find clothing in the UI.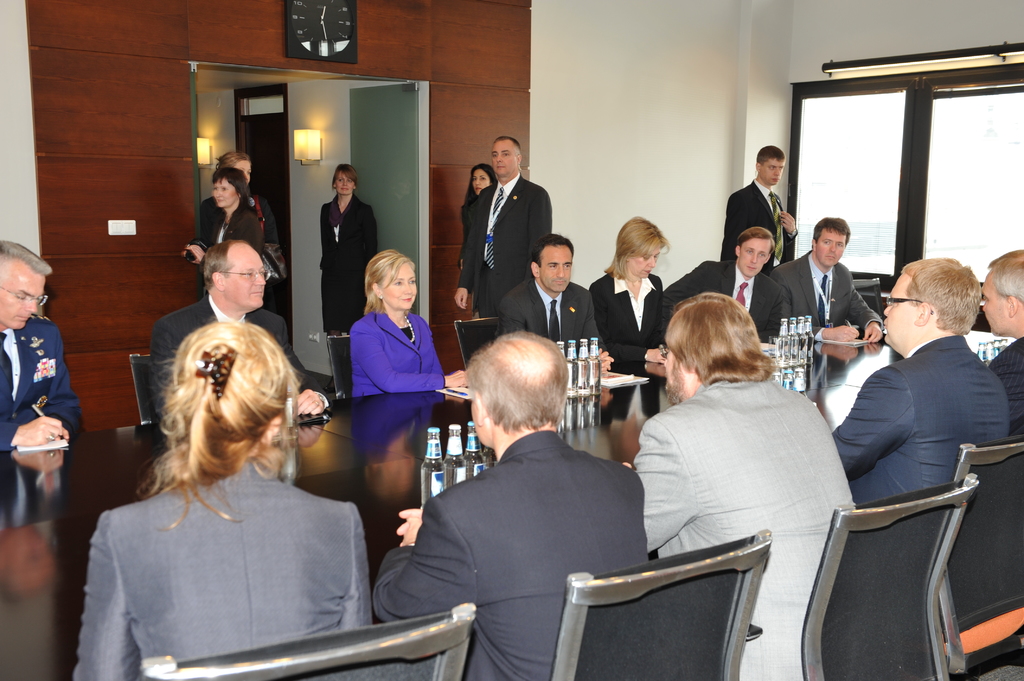
UI element at 199,184,280,276.
